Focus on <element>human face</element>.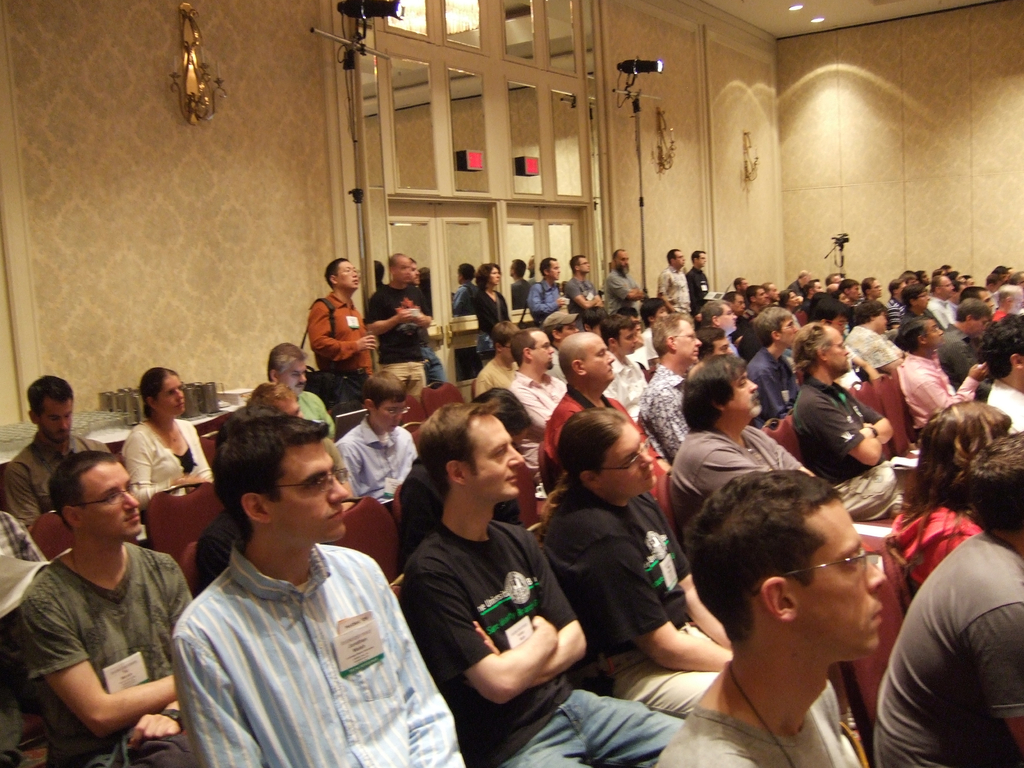
Focused at [left=823, top=321, right=847, bottom=371].
